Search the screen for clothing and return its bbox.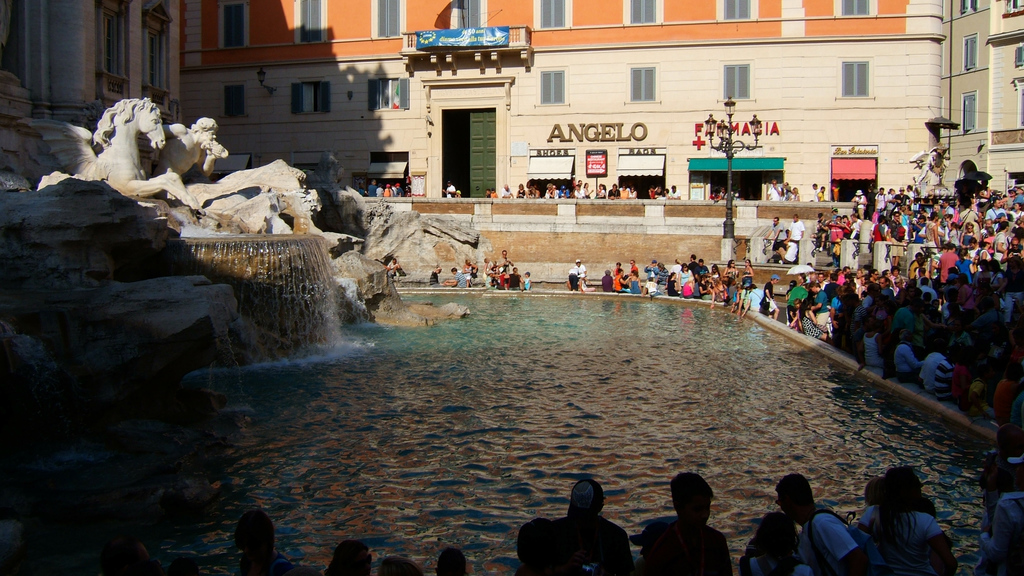
Found: box(708, 191, 721, 200).
